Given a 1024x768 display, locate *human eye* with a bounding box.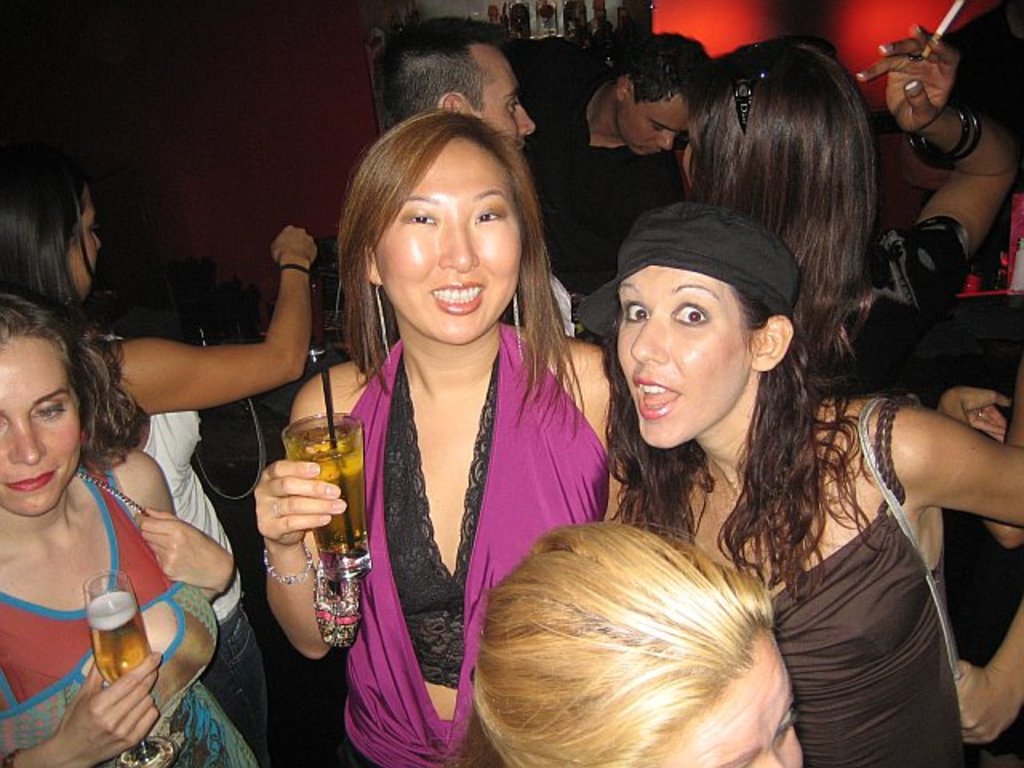
Located: bbox(397, 208, 440, 230).
